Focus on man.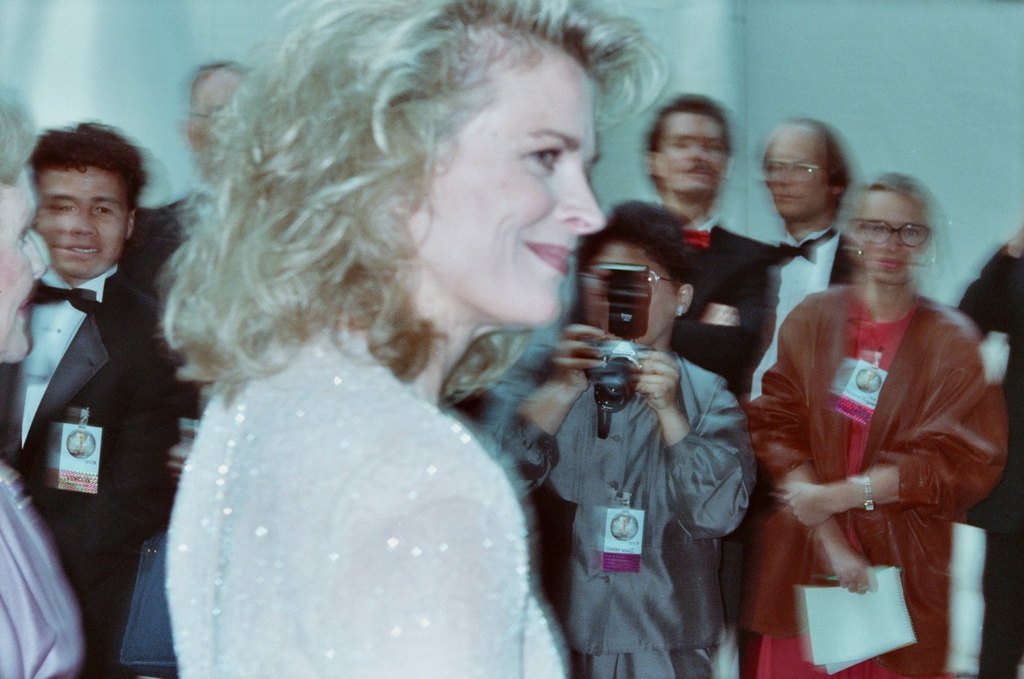
Focused at bbox=(0, 124, 174, 678).
